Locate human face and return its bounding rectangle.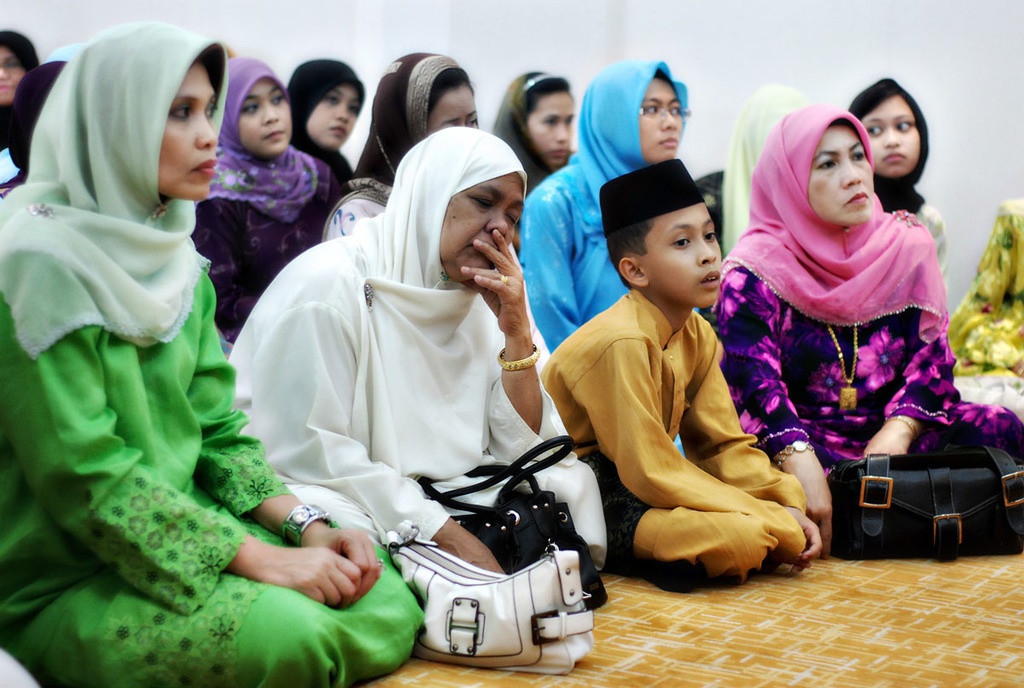
(x1=808, y1=121, x2=876, y2=217).
